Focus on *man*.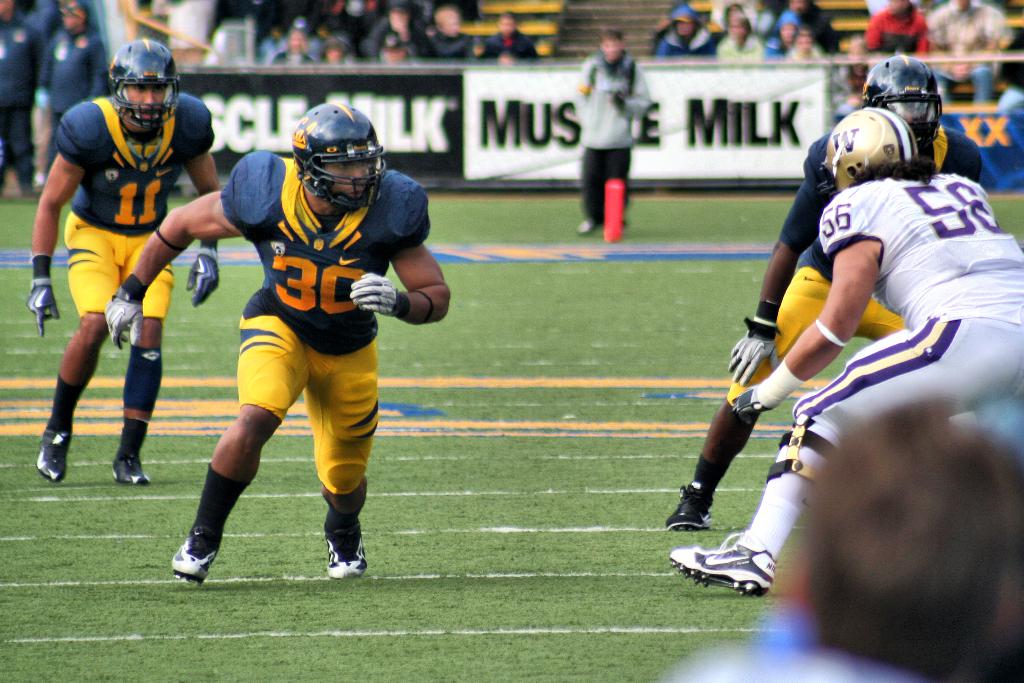
Focused at 378:36:400:67.
